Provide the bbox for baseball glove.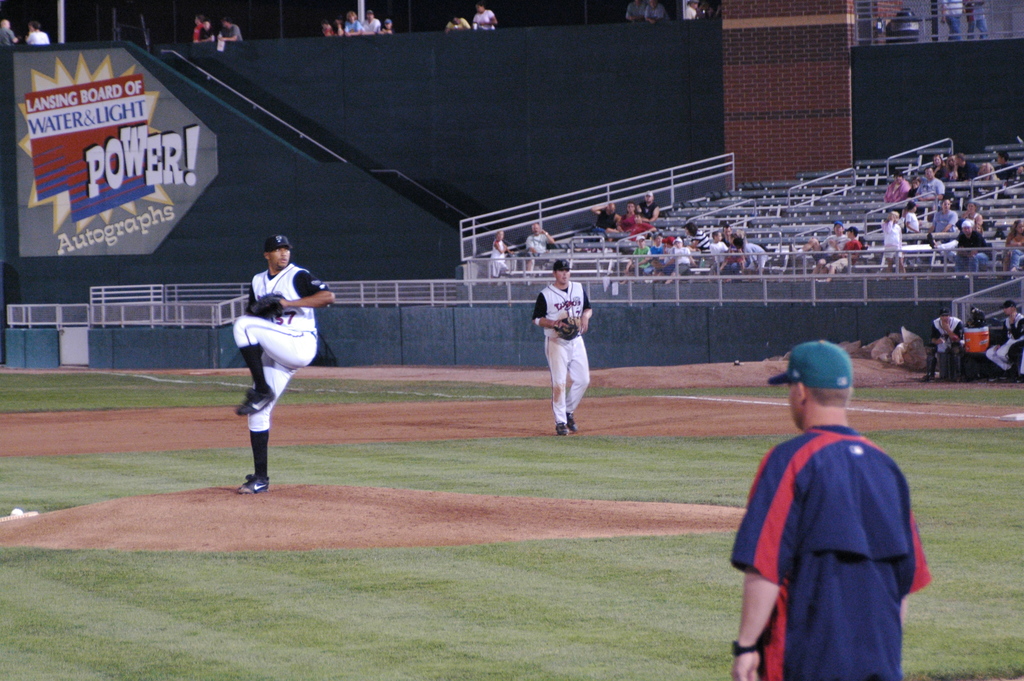
pyautogui.locateOnScreen(251, 288, 284, 319).
